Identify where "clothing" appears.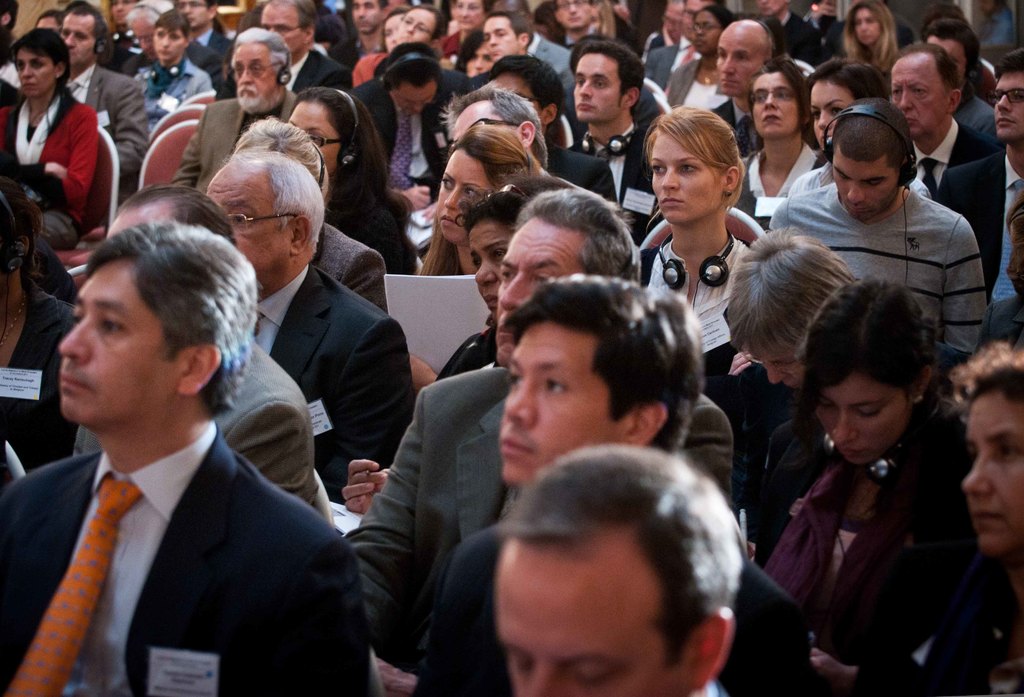
Appears at box=[409, 500, 811, 696].
